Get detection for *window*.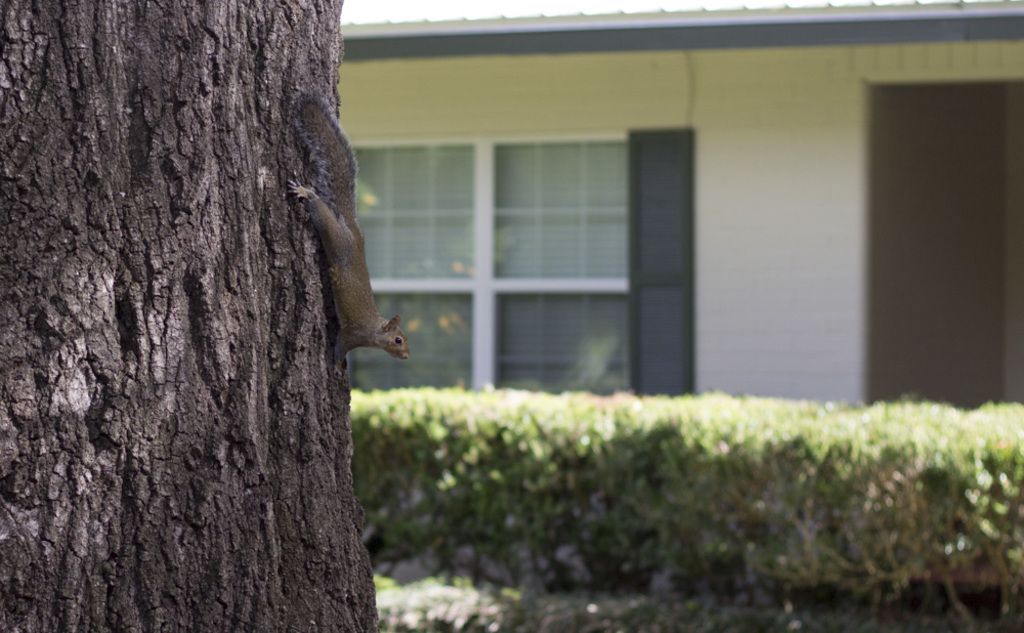
Detection: (left=489, top=136, right=647, bottom=294).
